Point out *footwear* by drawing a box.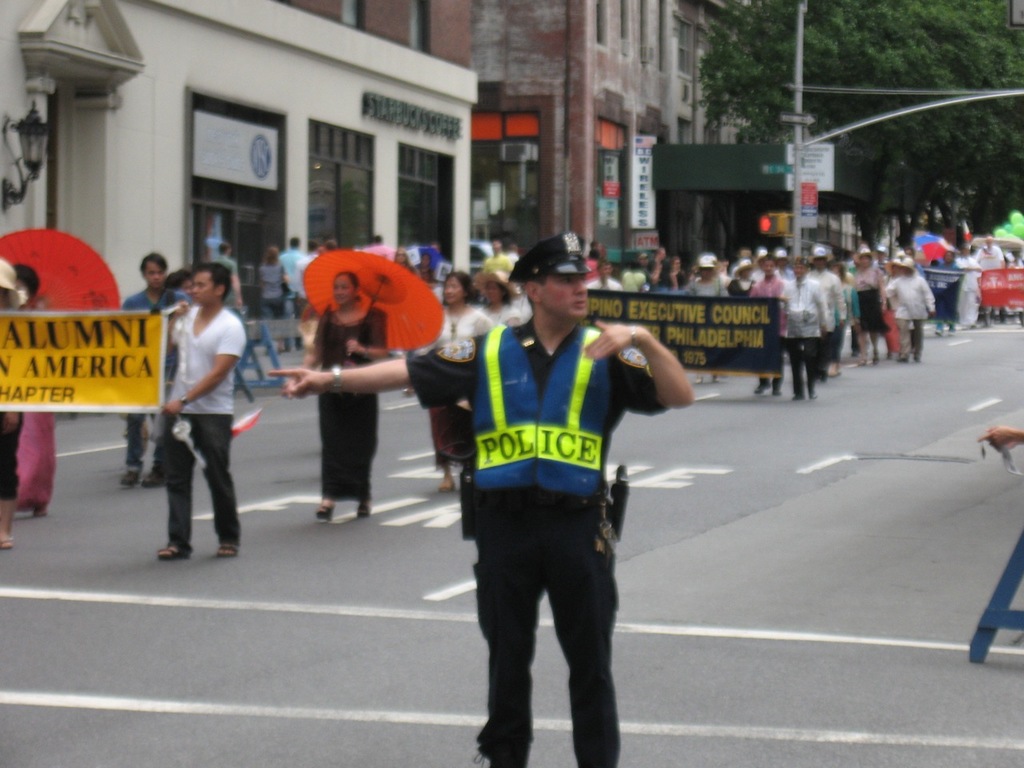
{"left": 353, "top": 506, "right": 374, "bottom": 517}.
